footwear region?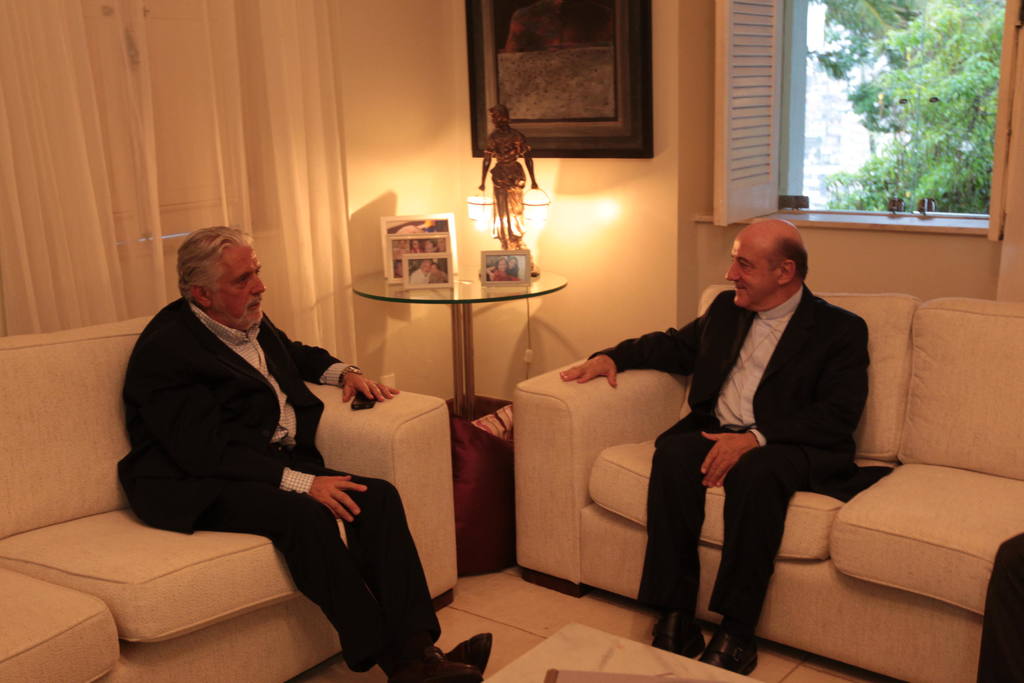
left=652, top=610, right=706, bottom=655
